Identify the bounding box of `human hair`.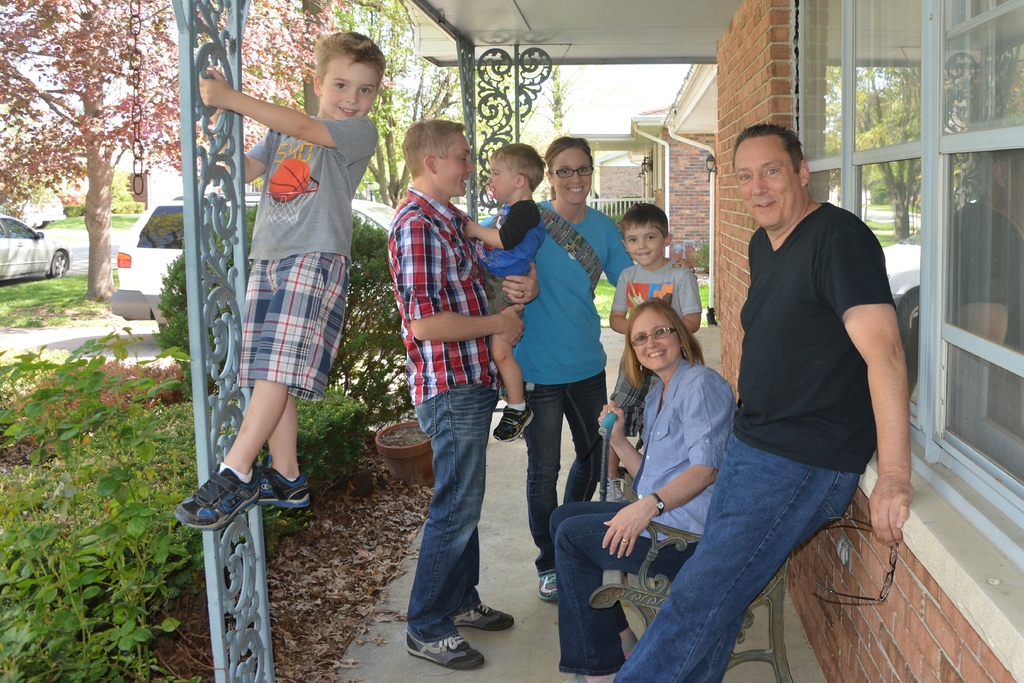
[618, 200, 676, 241].
